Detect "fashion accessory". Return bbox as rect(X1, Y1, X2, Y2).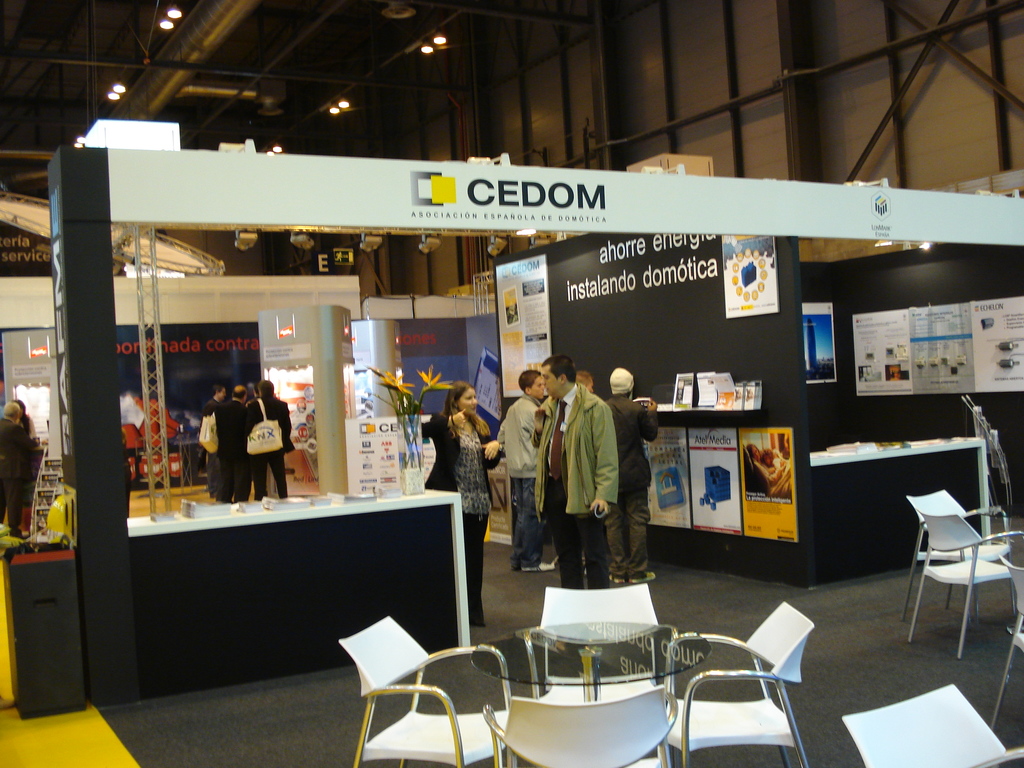
rect(606, 364, 638, 396).
